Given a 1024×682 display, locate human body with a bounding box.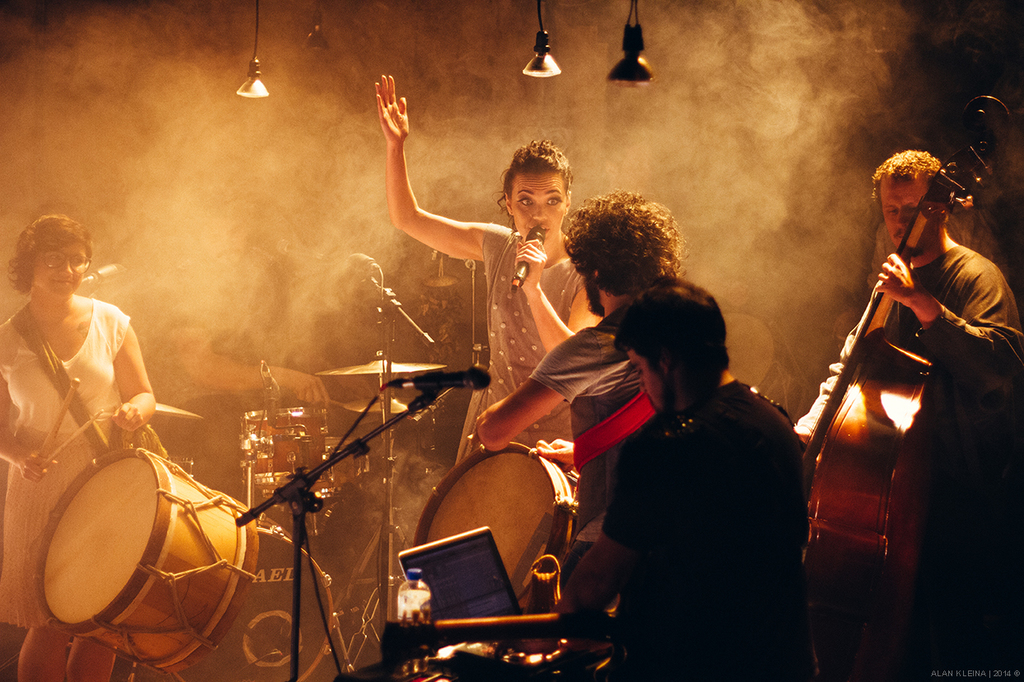
Located: bbox(547, 371, 801, 679).
